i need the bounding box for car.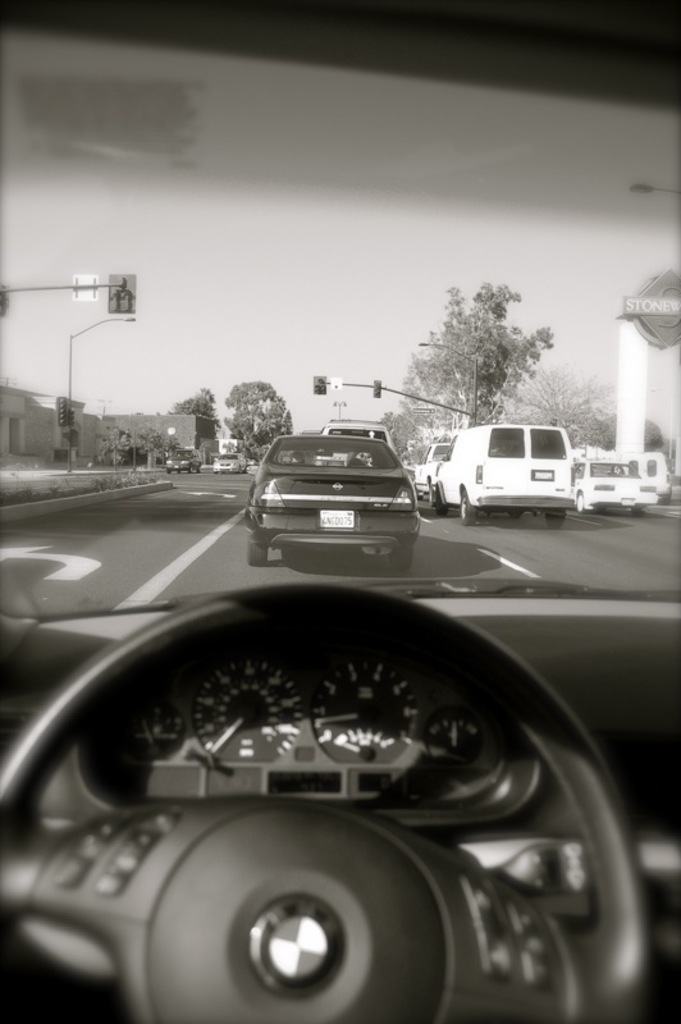
Here it is: crop(234, 424, 440, 577).
